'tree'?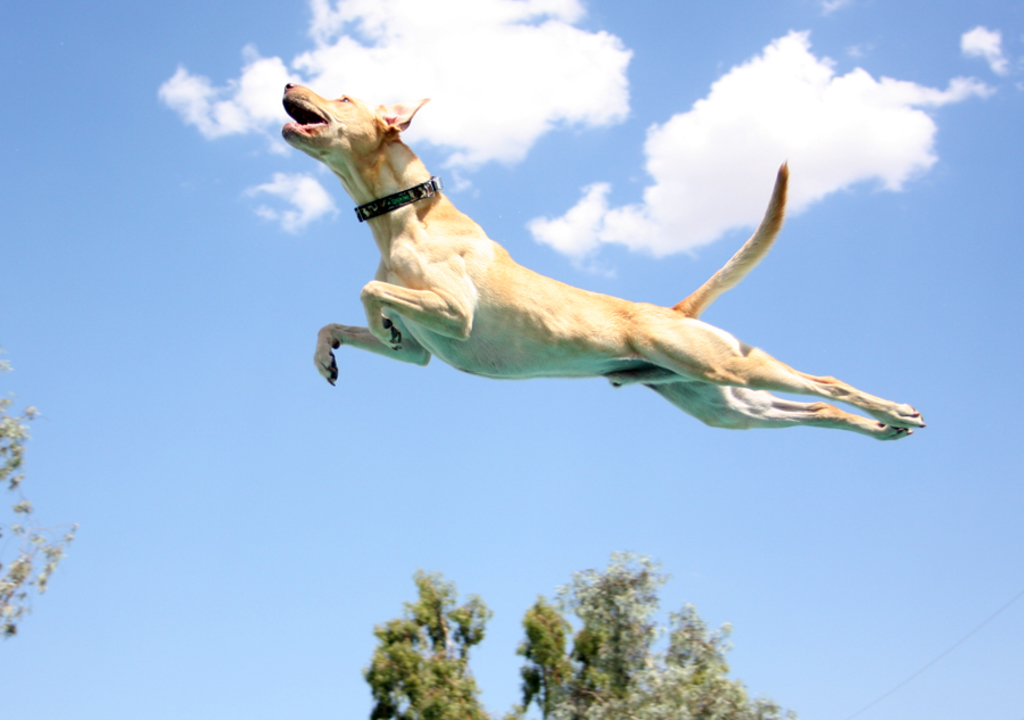
rect(503, 551, 771, 719)
